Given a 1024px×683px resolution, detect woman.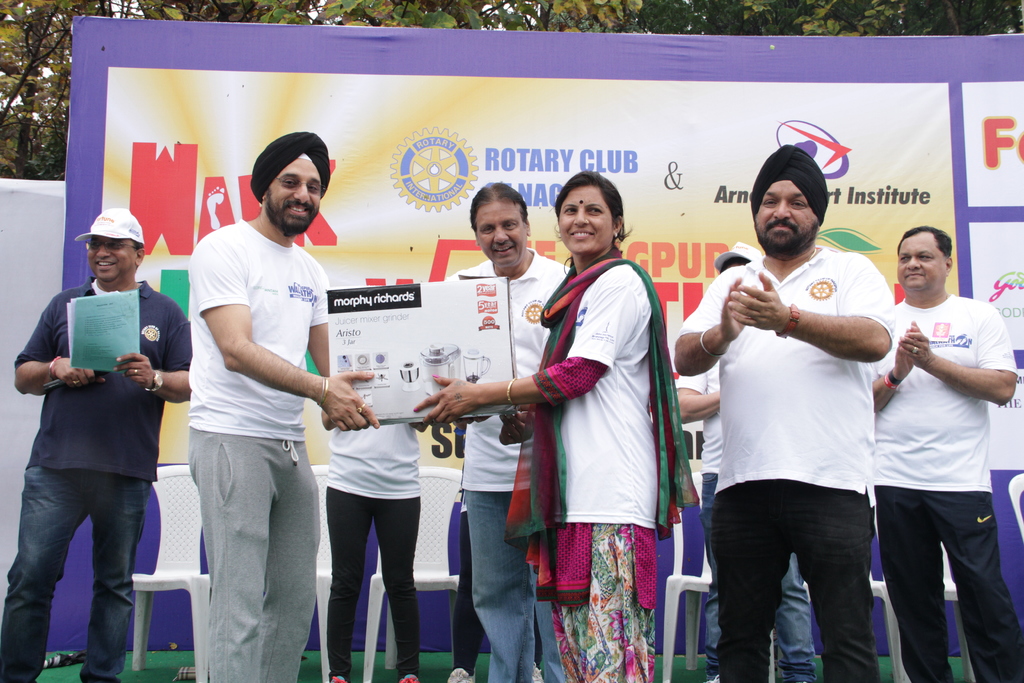
511, 186, 687, 682.
